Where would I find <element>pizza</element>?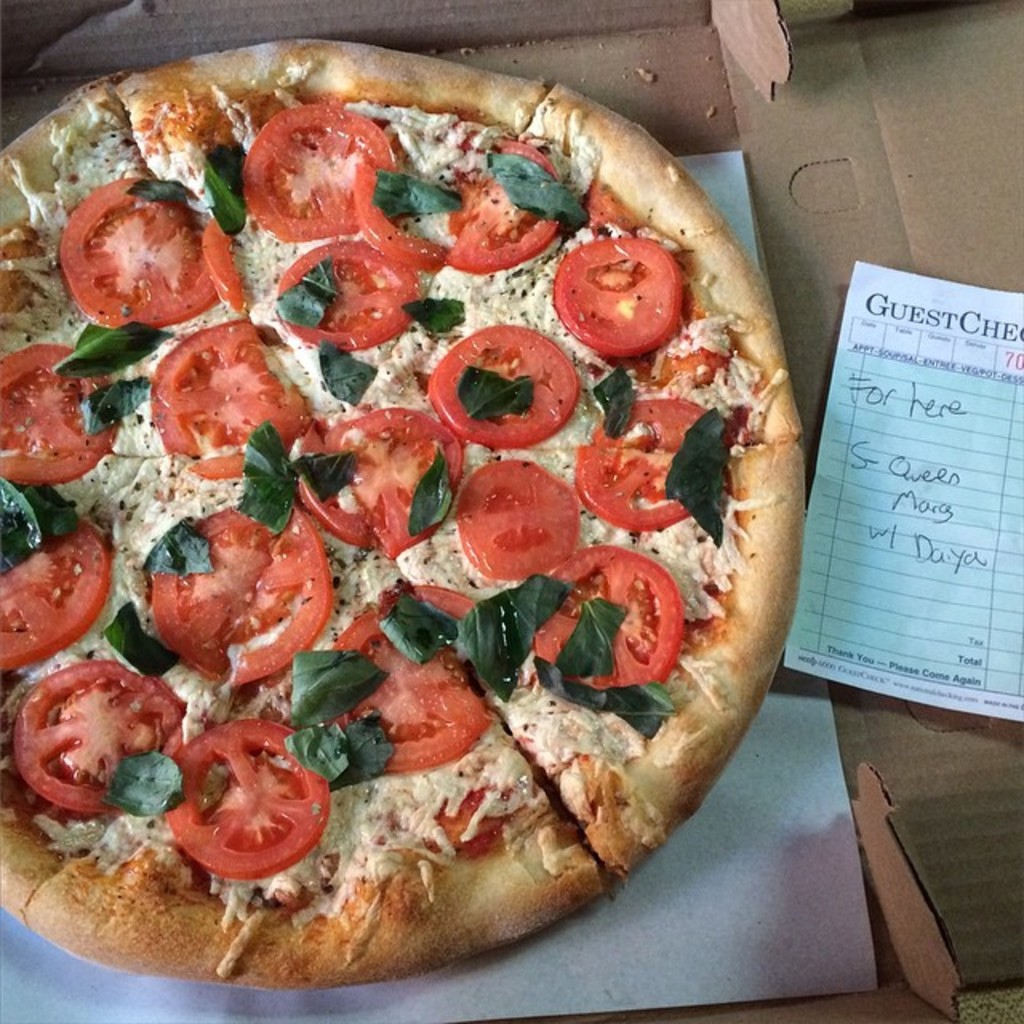
At detection(0, 70, 310, 429).
